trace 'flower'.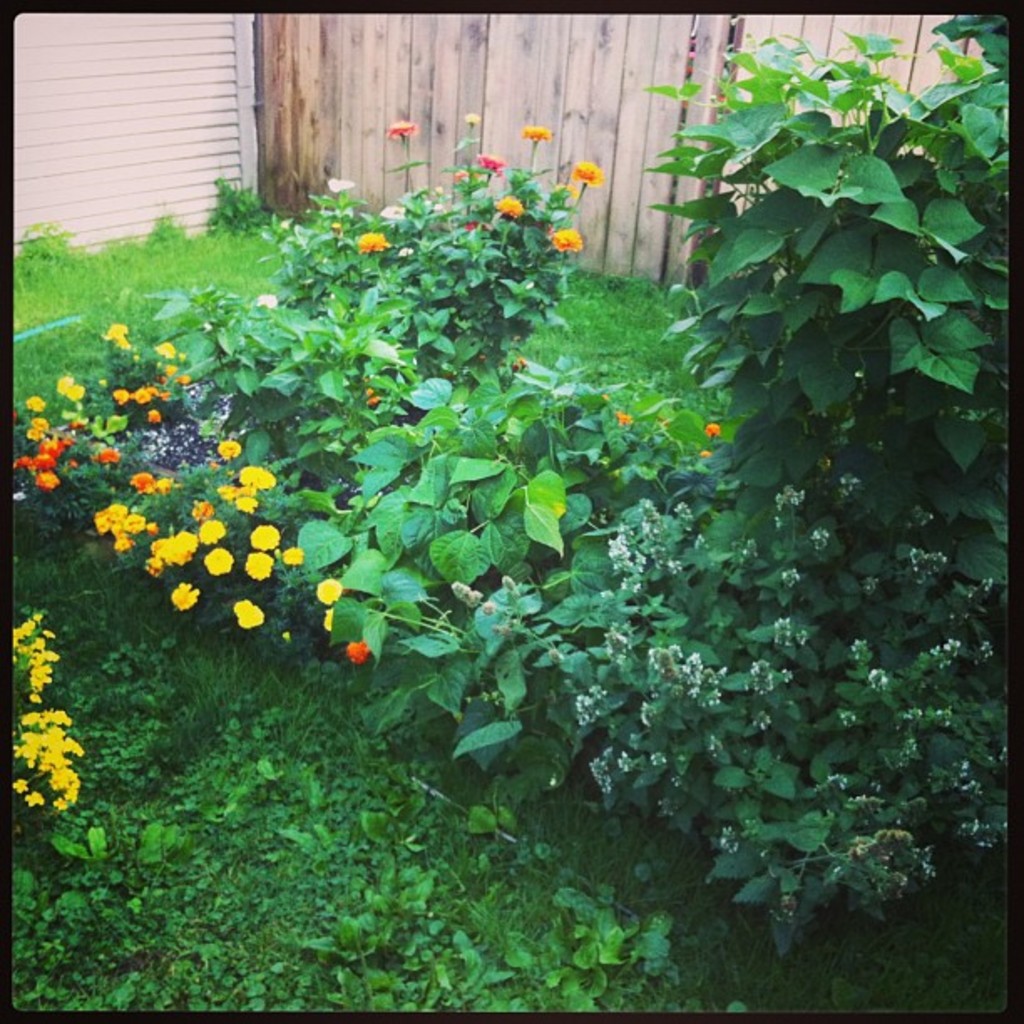
Traced to (463, 109, 484, 127).
